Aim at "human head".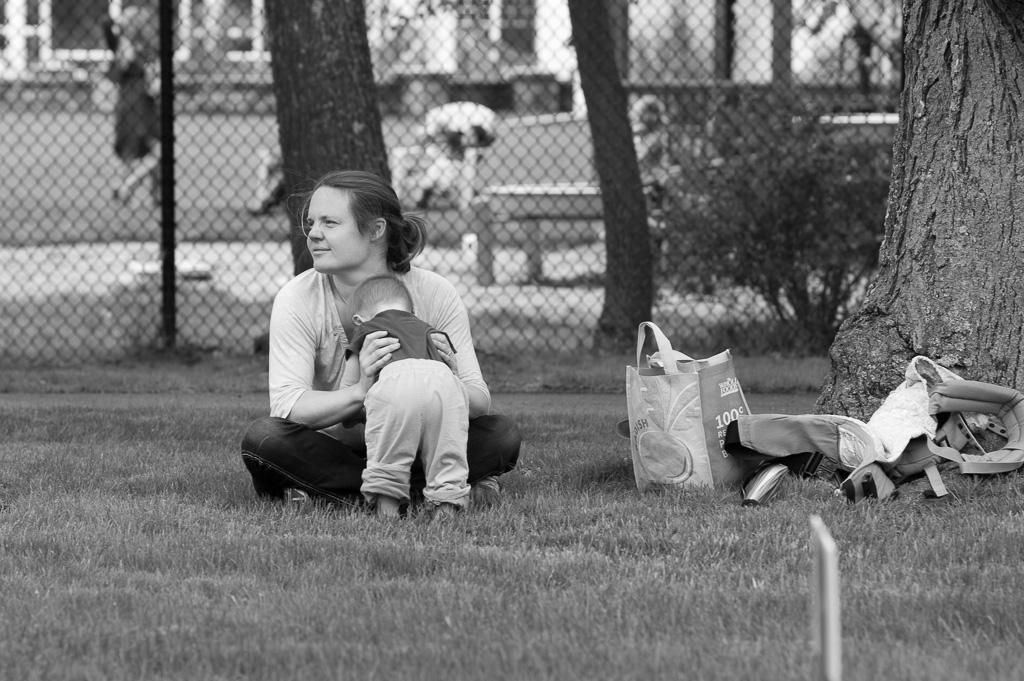
Aimed at (left=341, top=276, right=416, bottom=331).
